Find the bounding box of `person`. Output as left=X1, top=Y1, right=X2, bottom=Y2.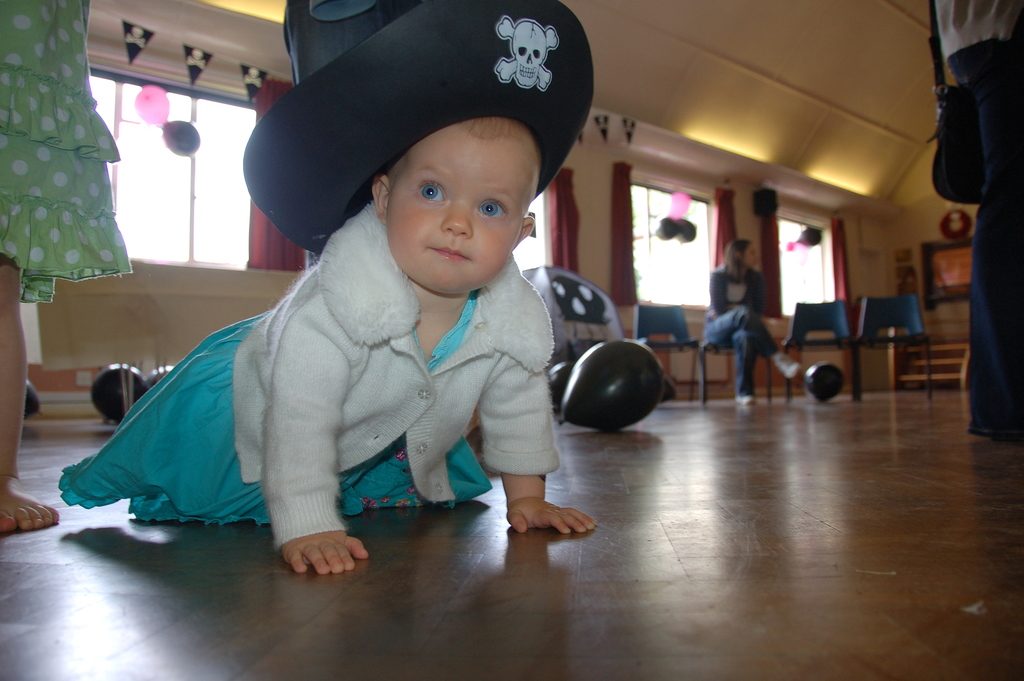
left=0, top=0, right=132, bottom=537.
